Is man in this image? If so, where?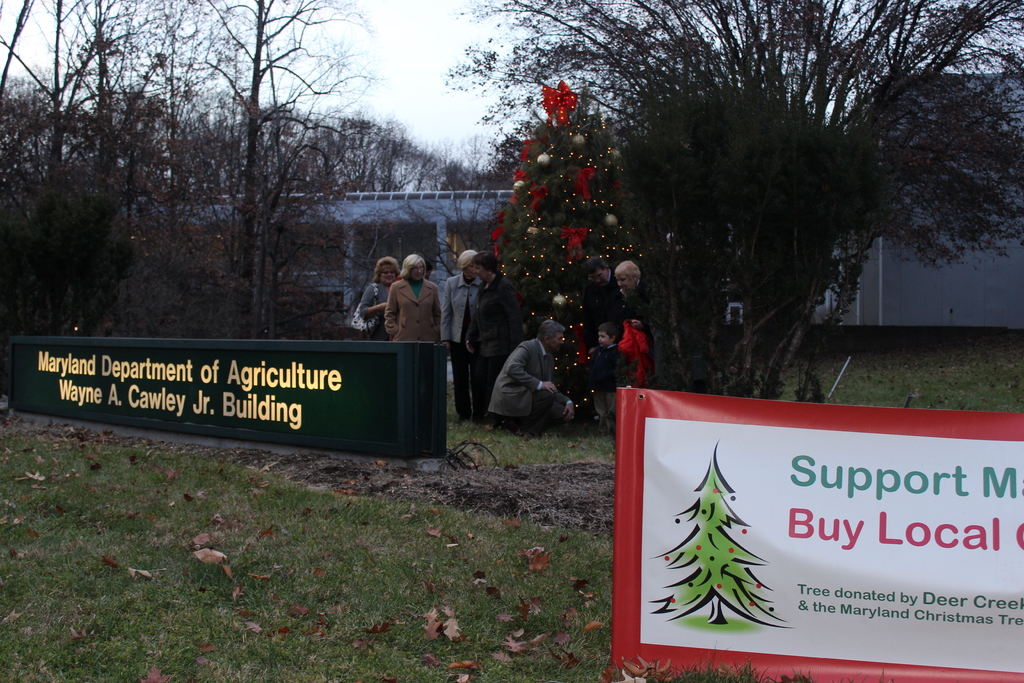
Yes, at 465, 240, 486, 404.
